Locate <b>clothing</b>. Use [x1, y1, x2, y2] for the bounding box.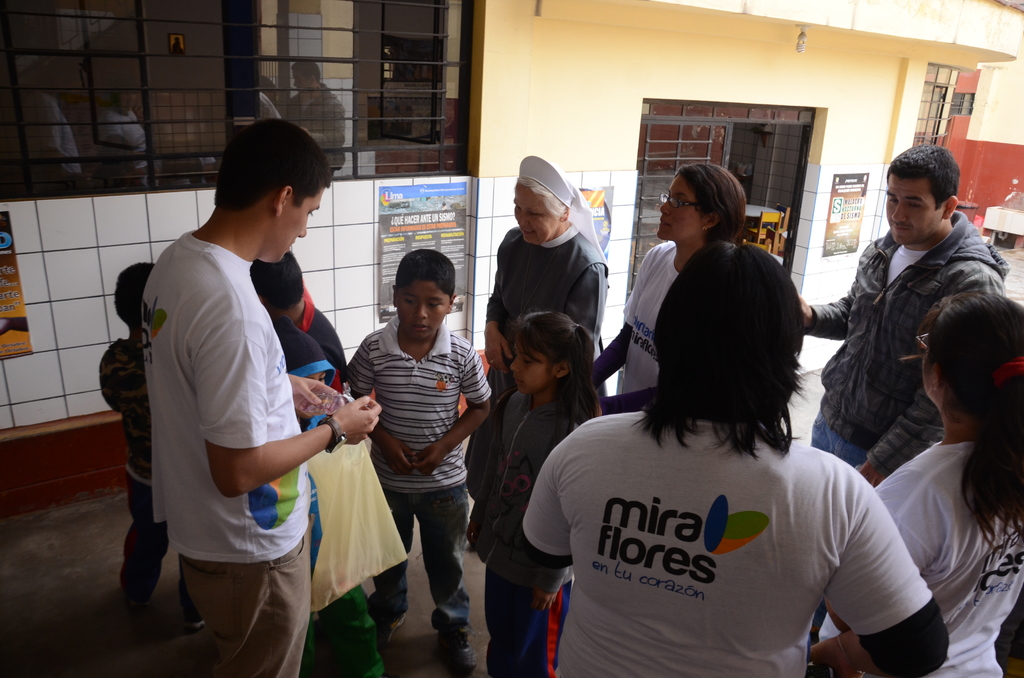
[344, 319, 491, 638].
